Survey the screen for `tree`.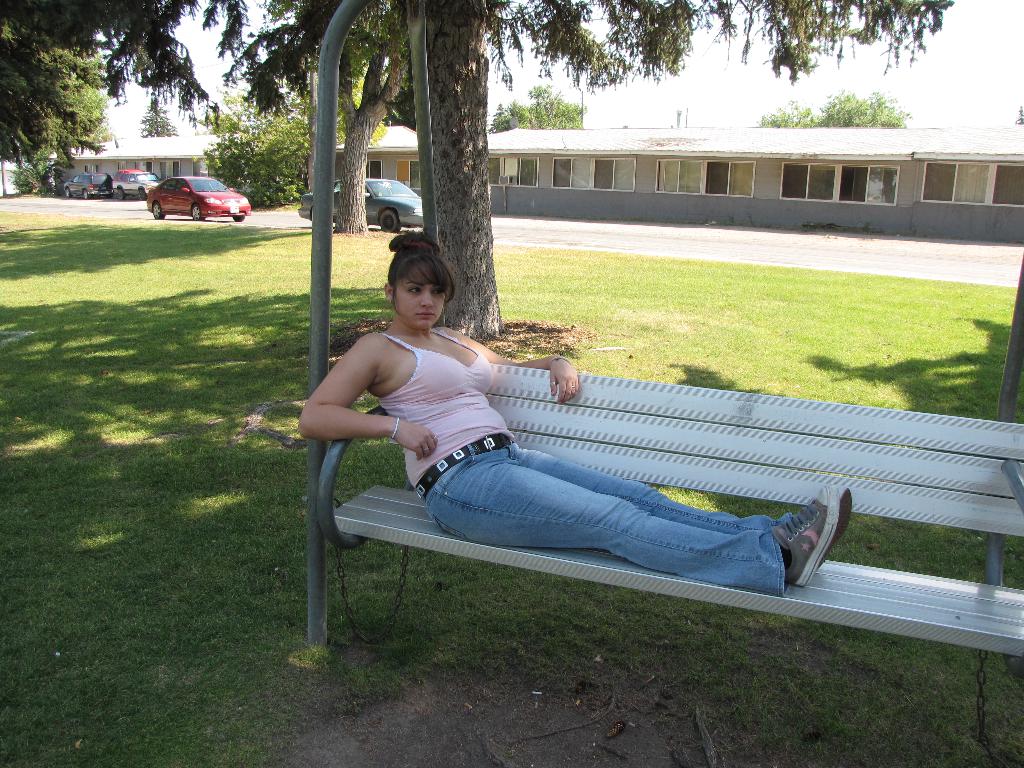
Survey found: <bbox>12, 42, 123, 201</bbox>.
